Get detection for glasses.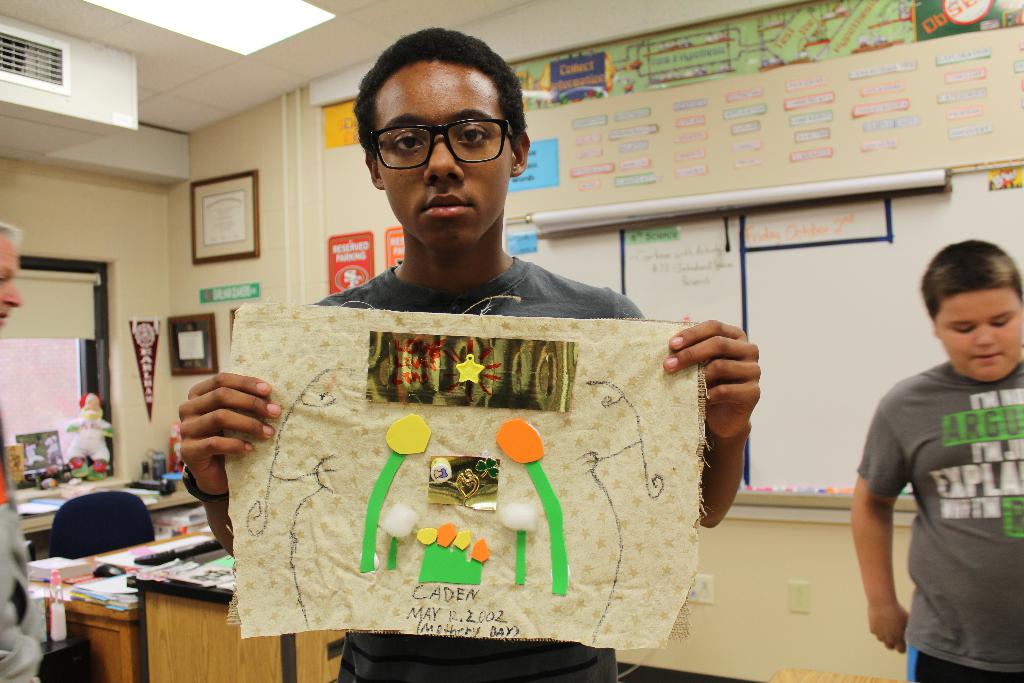
Detection: left=365, top=104, right=518, bottom=160.
